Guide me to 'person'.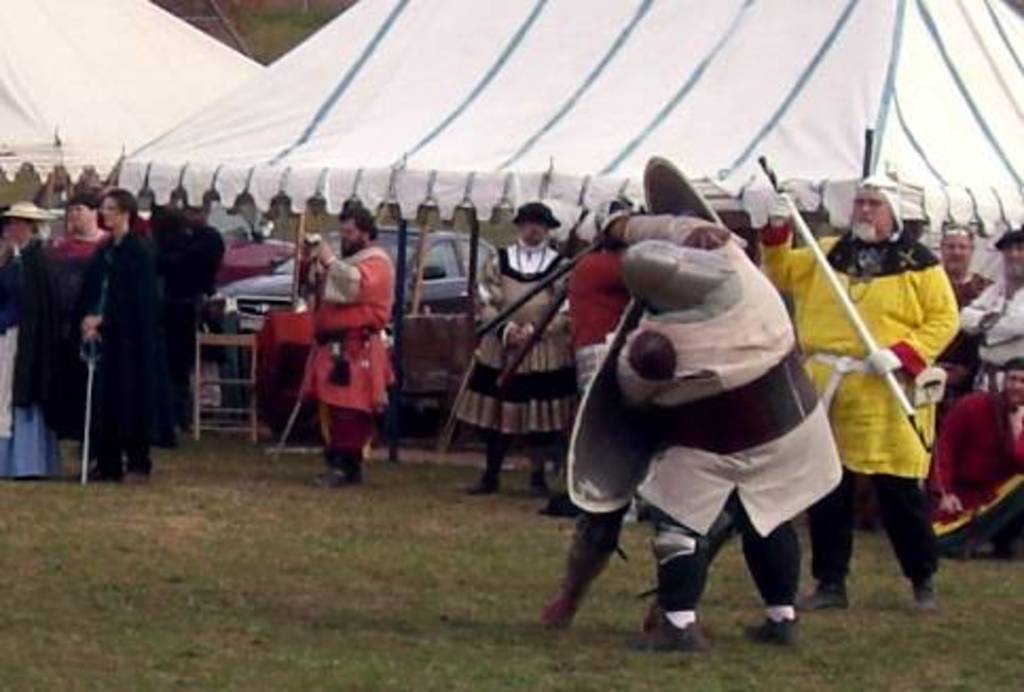
Guidance: 298 205 396 487.
